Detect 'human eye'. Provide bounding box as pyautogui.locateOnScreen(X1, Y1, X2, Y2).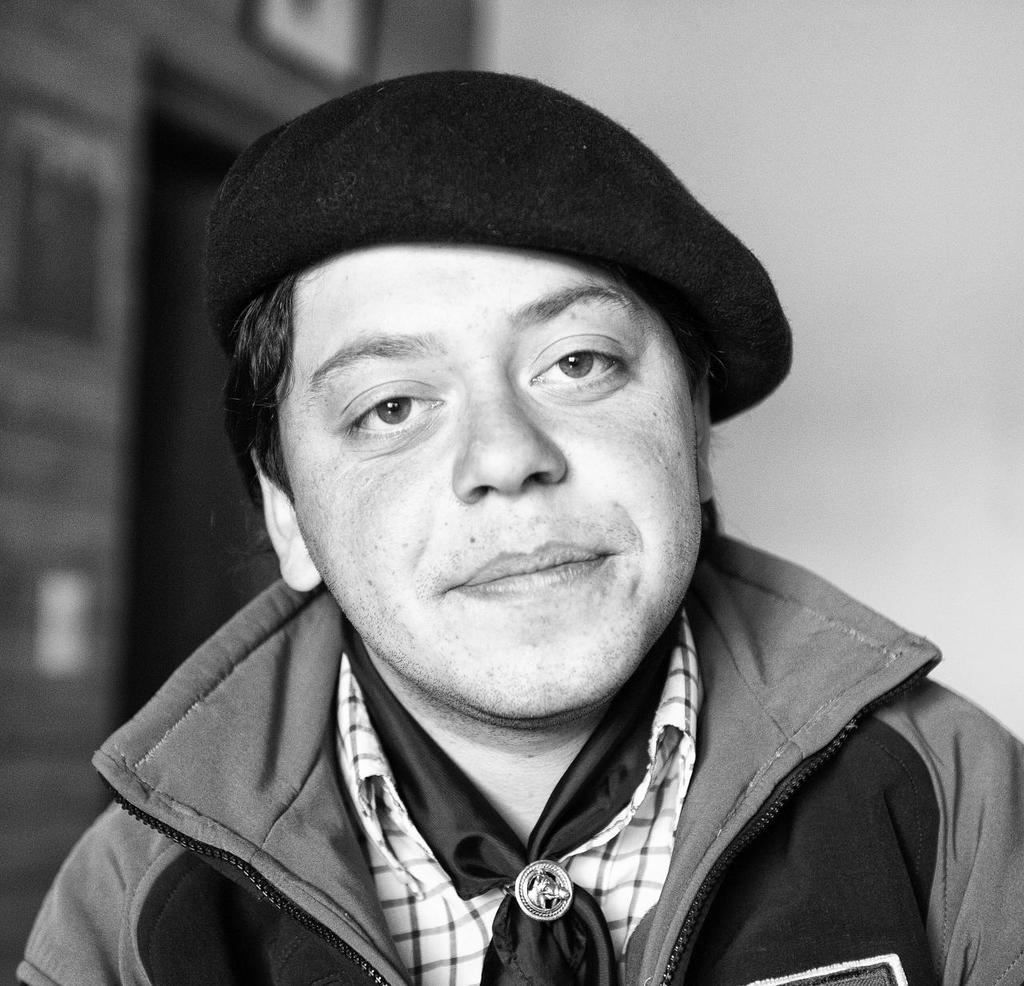
pyautogui.locateOnScreen(522, 328, 632, 404).
